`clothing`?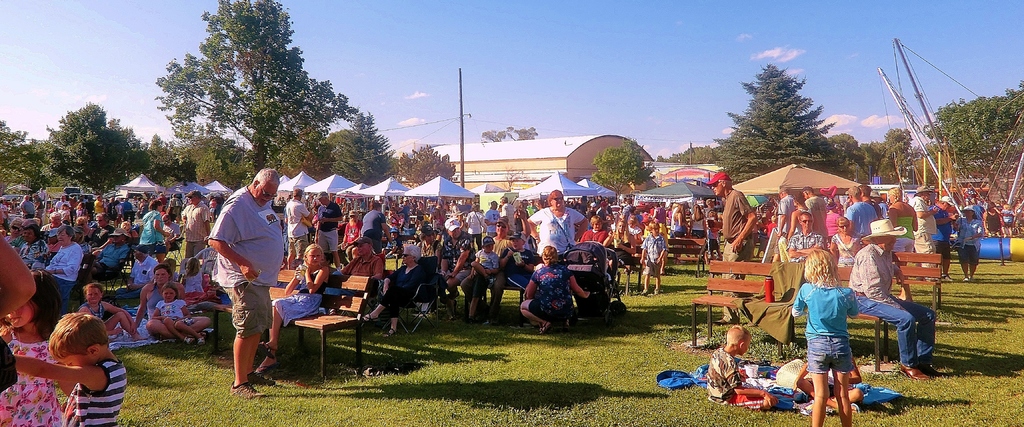
rect(378, 263, 422, 322)
